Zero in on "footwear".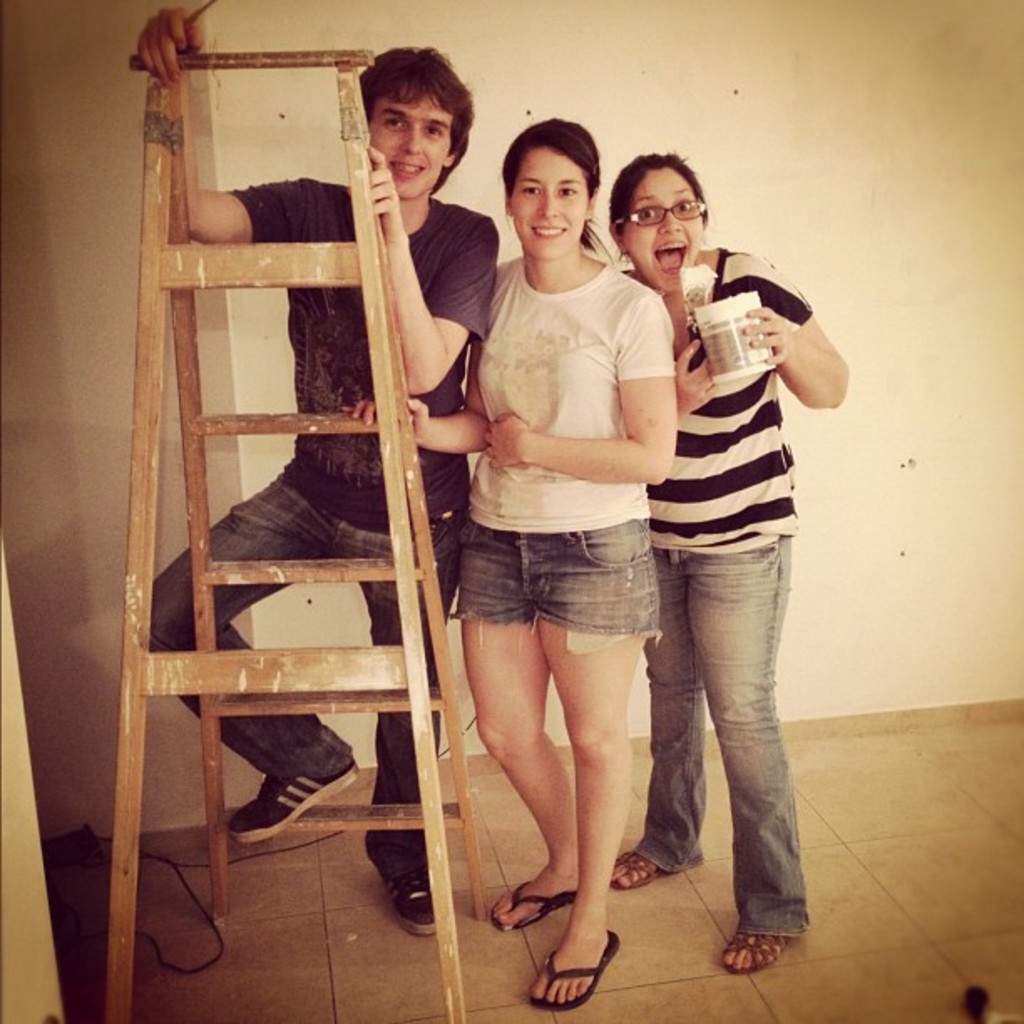
Zeroed in: 370 853 450 939.
